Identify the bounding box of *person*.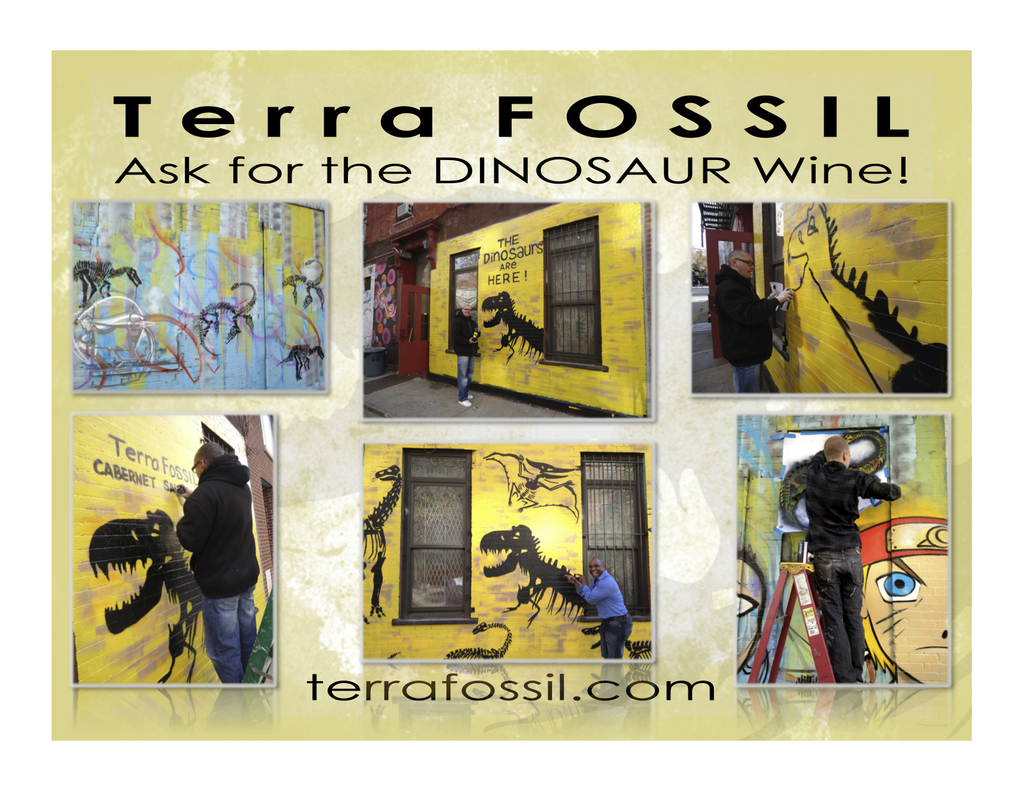
<bbox>700, 238, 790, 389</bbox>.
